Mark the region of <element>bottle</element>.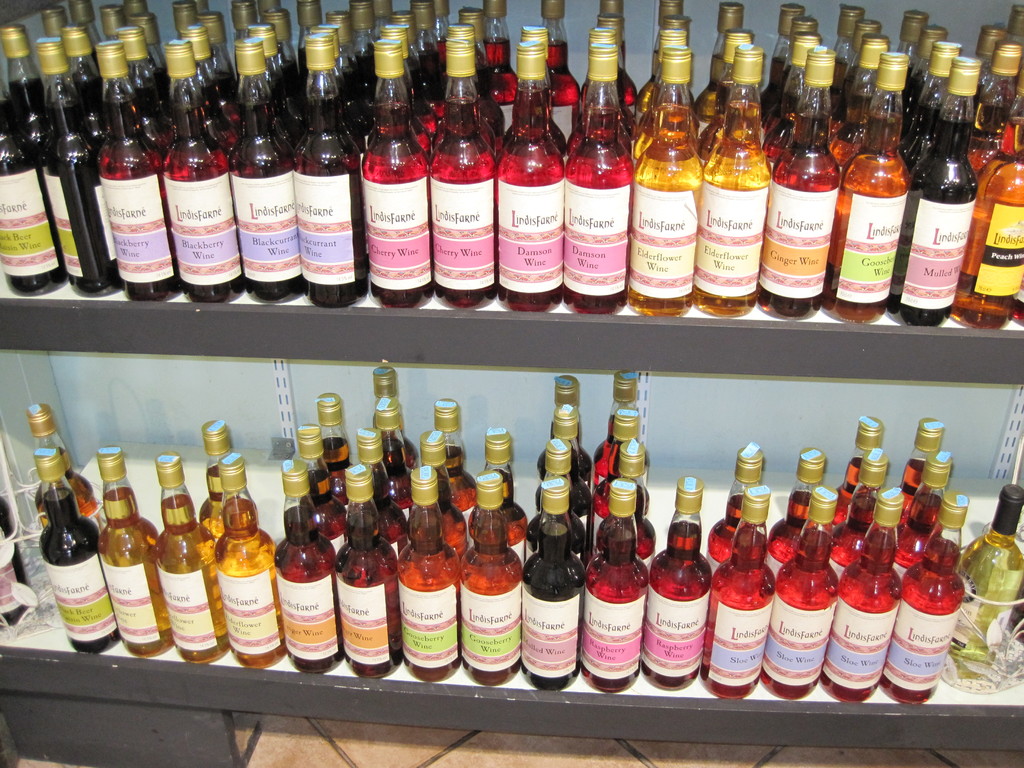
Region: BBox(564, 45, 630, 316).
